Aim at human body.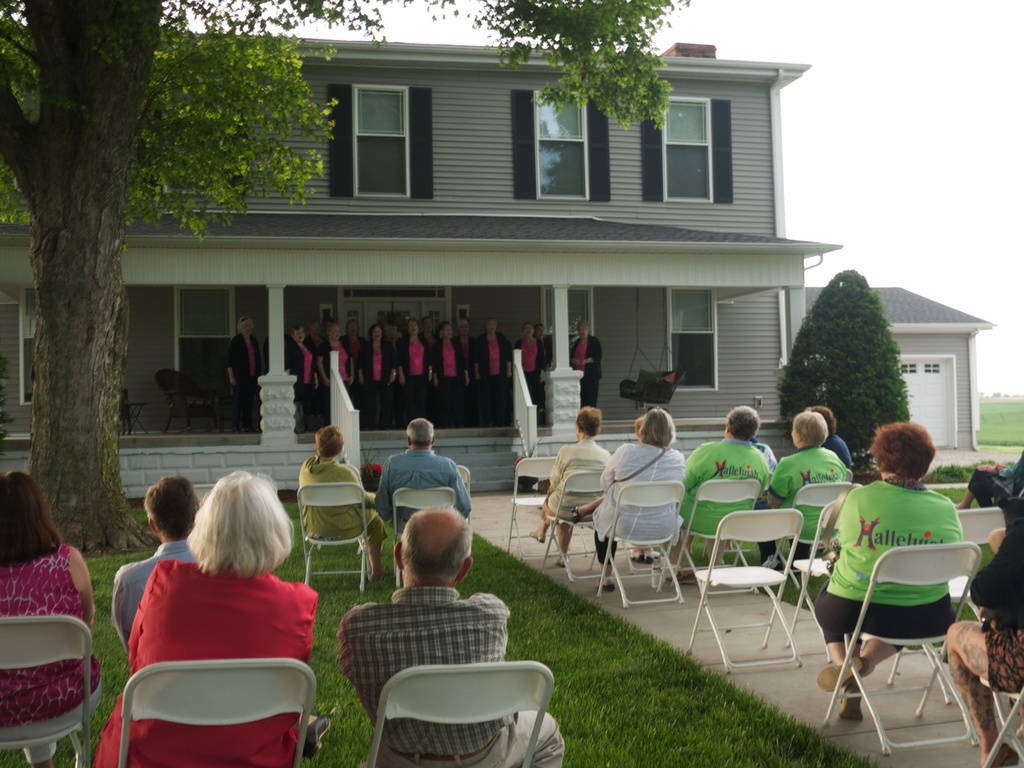
Aimed at left=301, top=420, right=386, bottom=584.
